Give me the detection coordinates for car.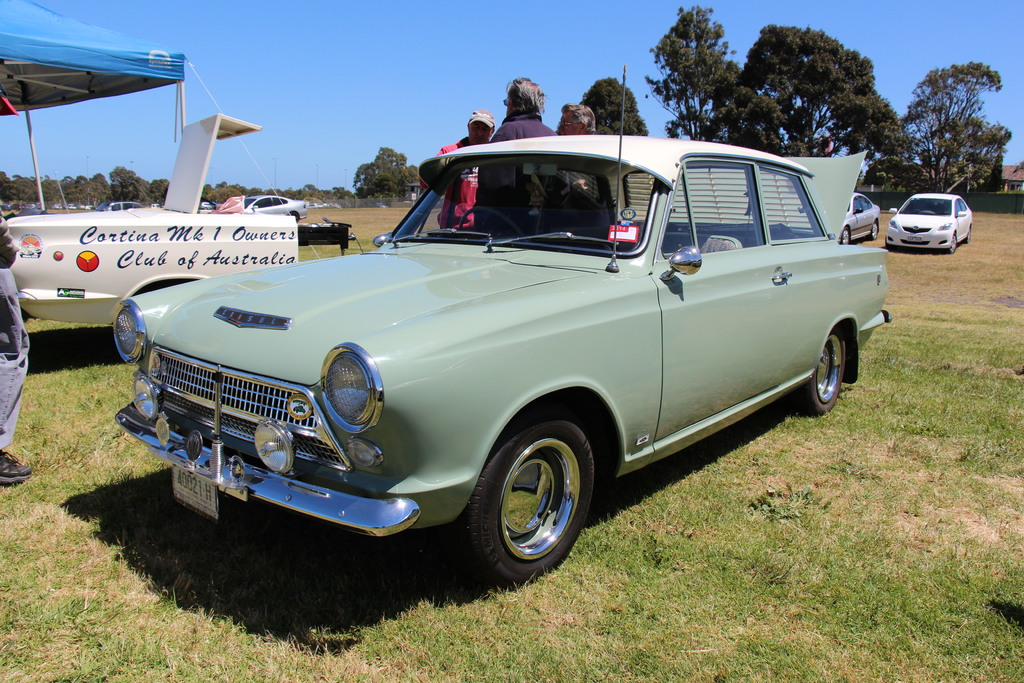
(220, 196, 314, 227).
